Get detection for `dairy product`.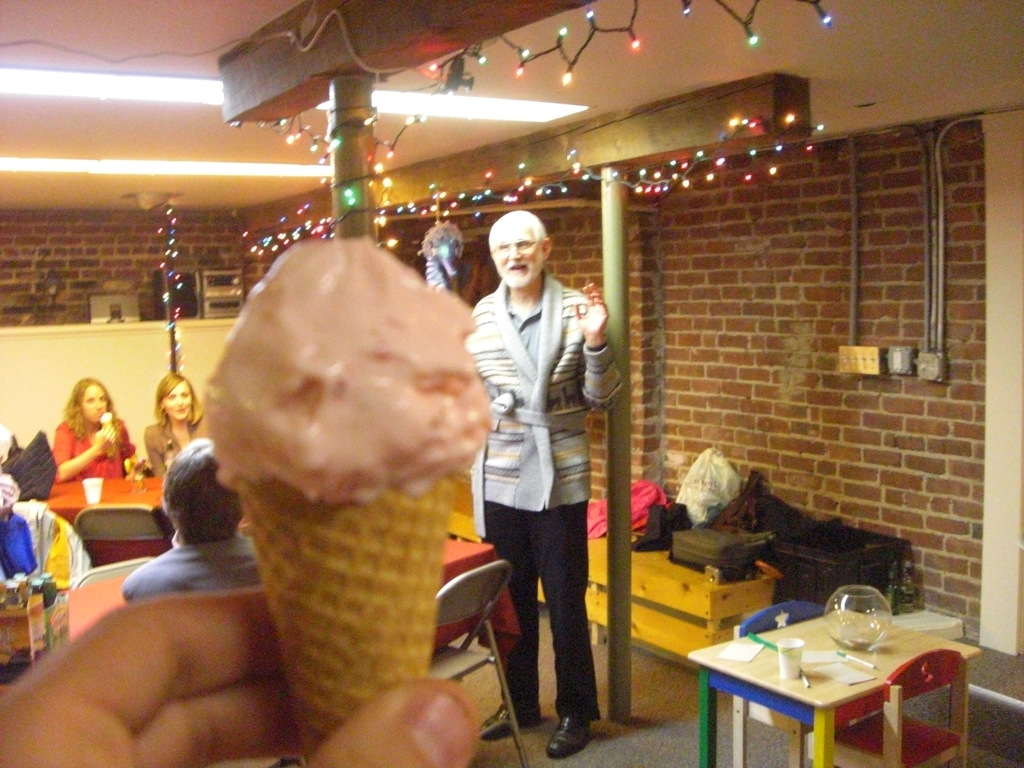
Detection: BBox(223, 242, 455, 515).
